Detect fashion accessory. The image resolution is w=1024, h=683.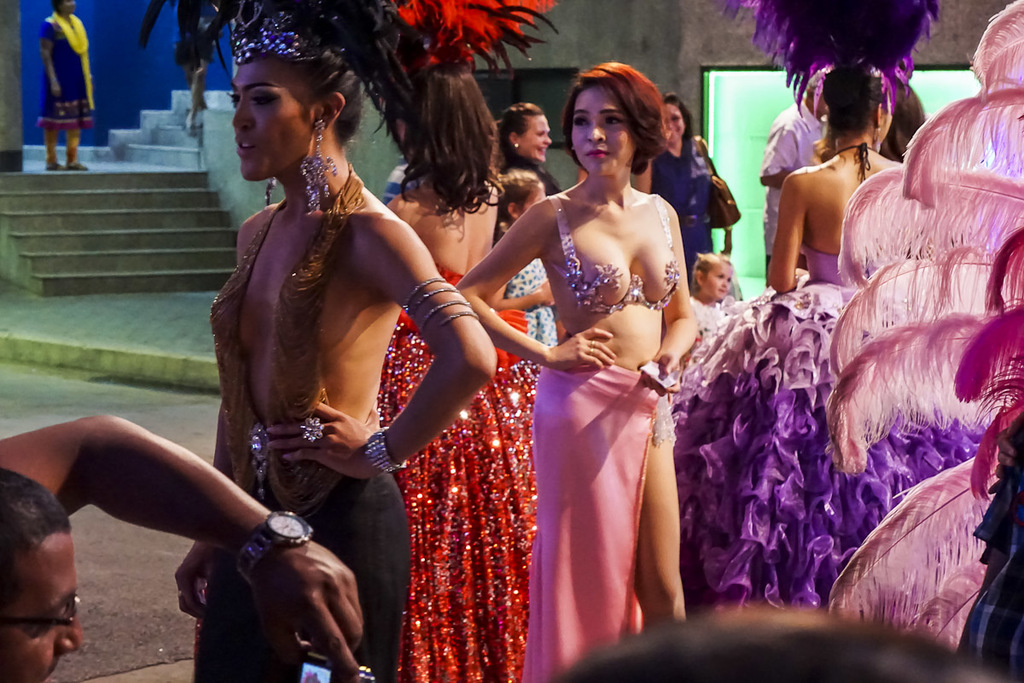
select_region(357, 430, 403, 483).
